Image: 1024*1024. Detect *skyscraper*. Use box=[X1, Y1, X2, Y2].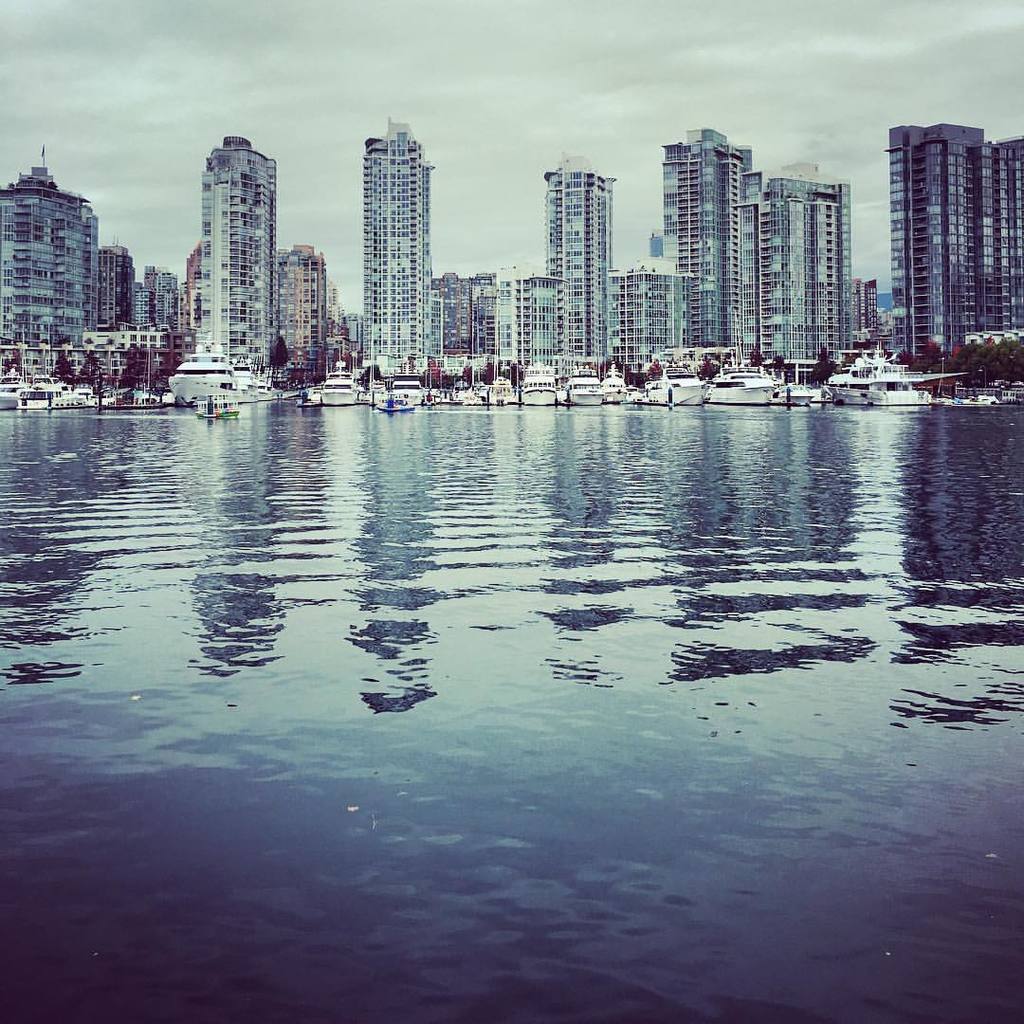
box=[192, 129, 280, 382].
